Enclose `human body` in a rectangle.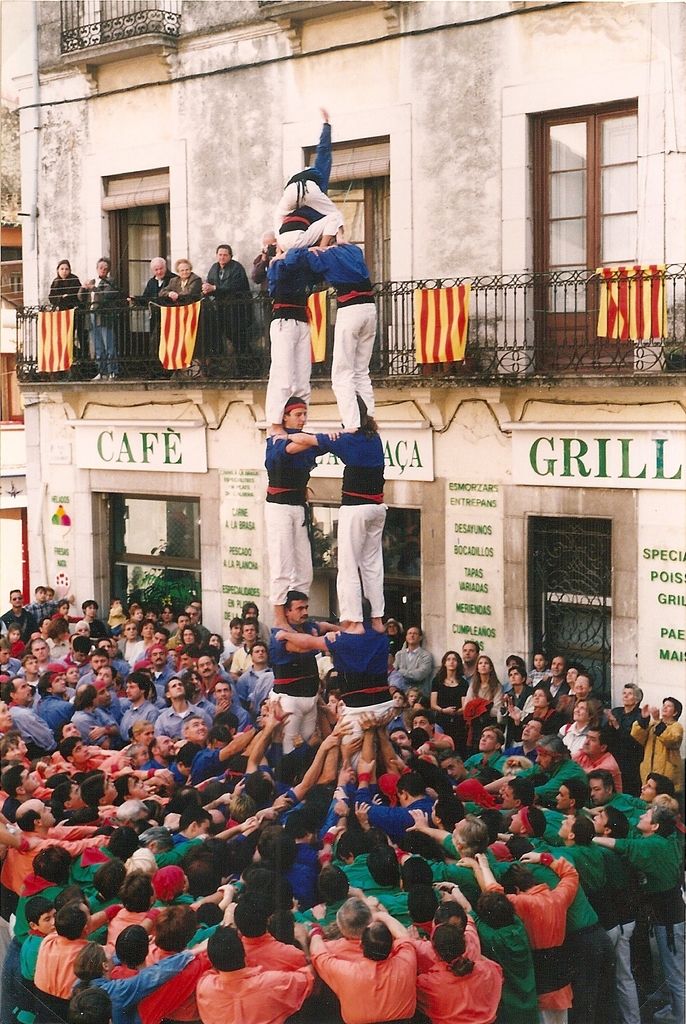
BBox(276, 422, 383, 630).
